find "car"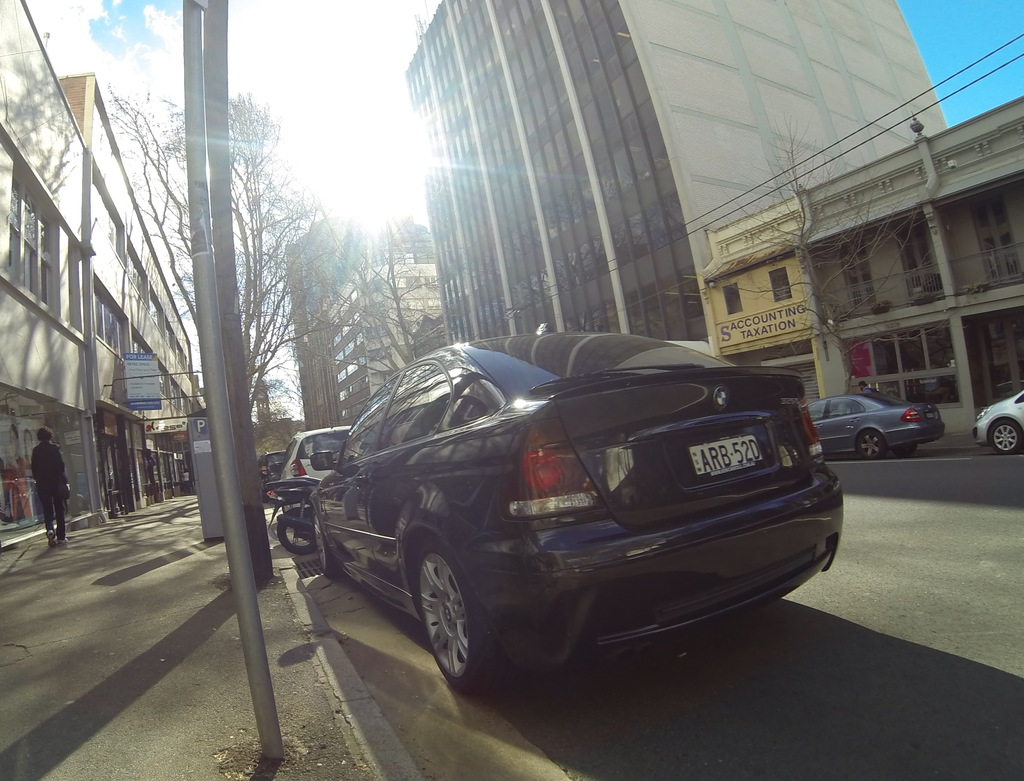
detection(262, 448, 295, 479)
